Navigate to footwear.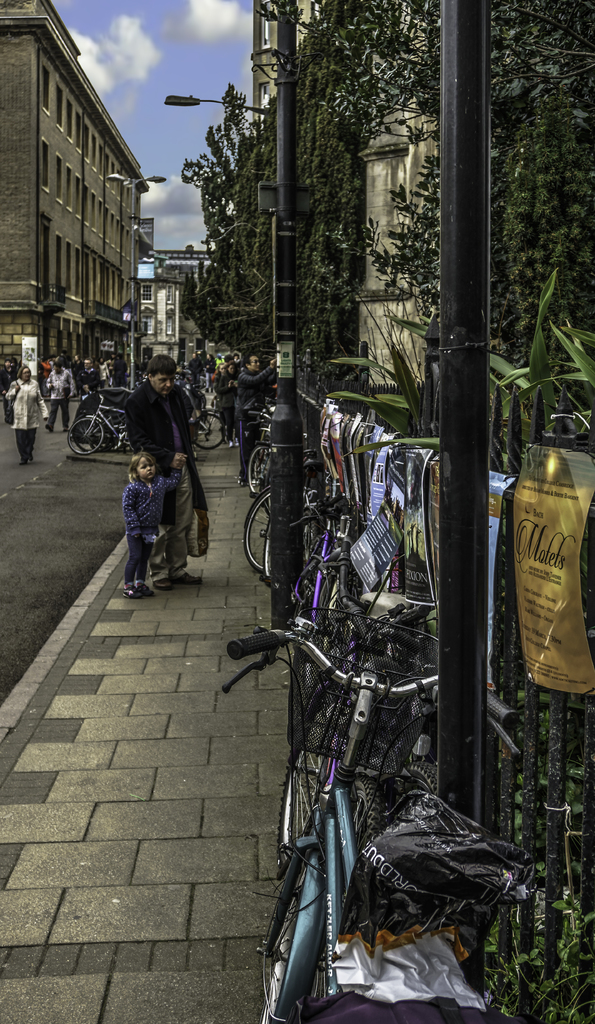
Navigation target: crop(29, 450, 35, 461).
